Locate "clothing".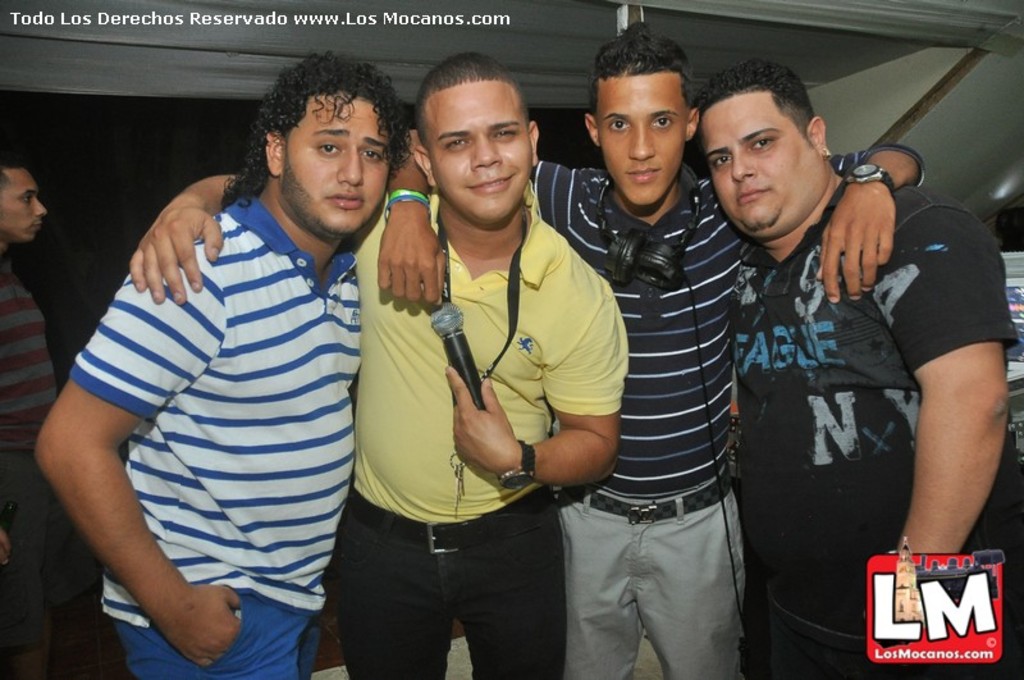
Bounding box: x1=529 y1=141 x2=925 y2=679.
